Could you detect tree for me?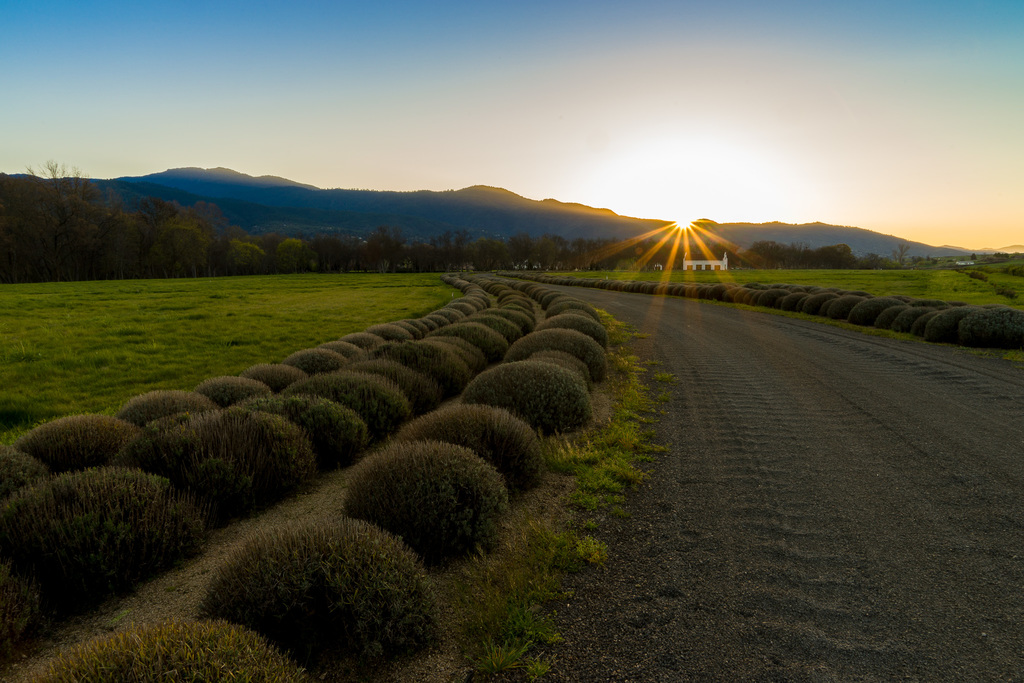
Detection result: [464, 233, 508, 266].
